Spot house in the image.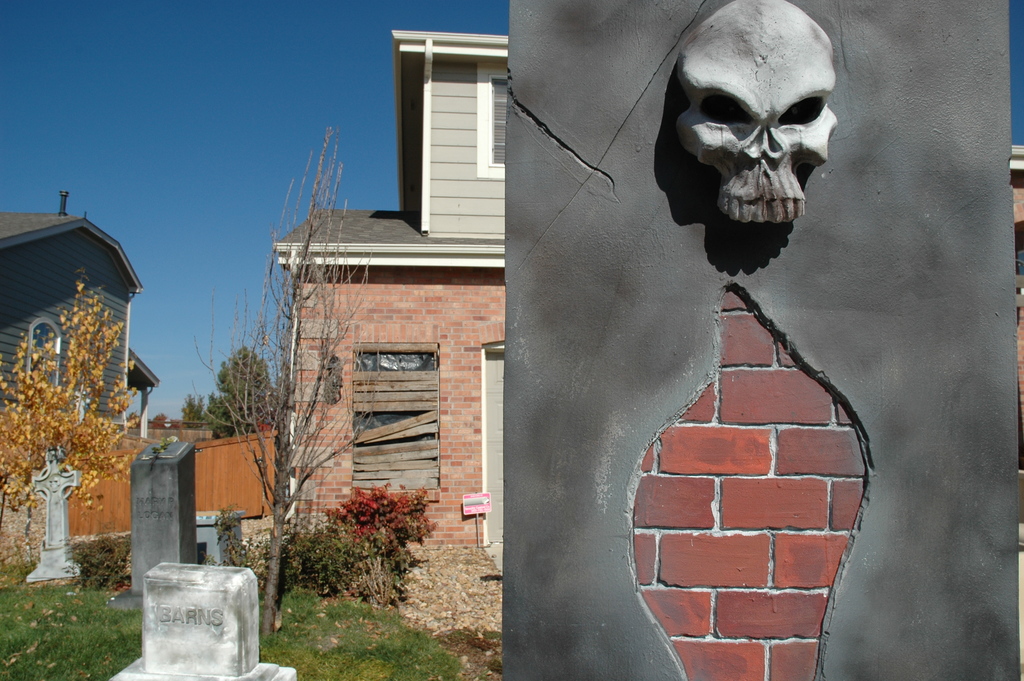
house found at <bbox>278, 27, 508, 636</bbox>.
